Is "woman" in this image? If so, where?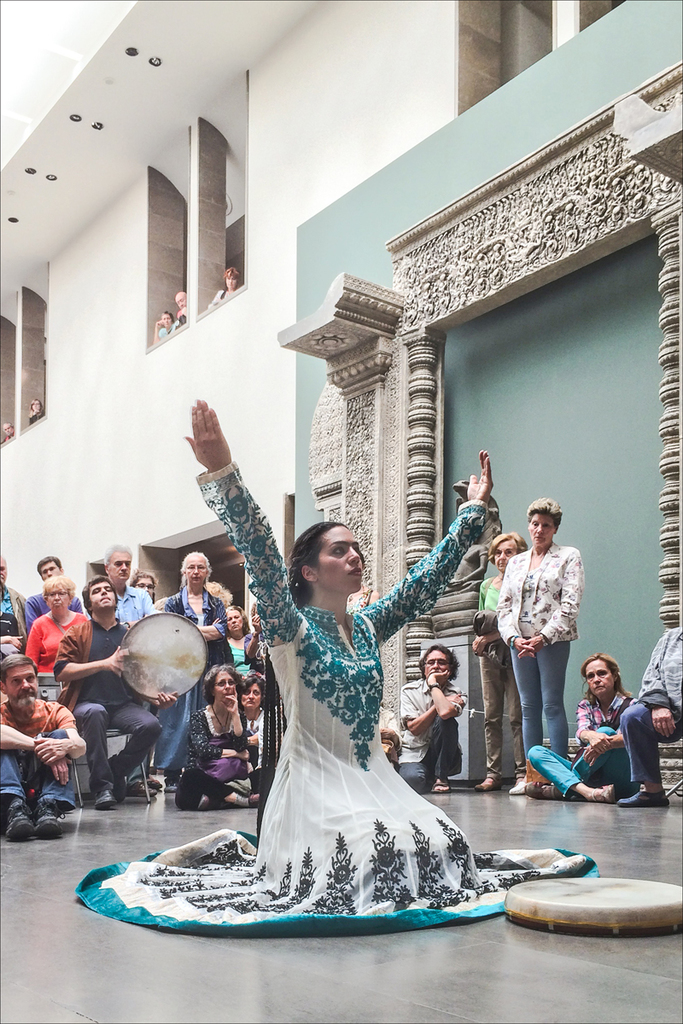
Yes, at bbox=[147, 547, 225, 797].
